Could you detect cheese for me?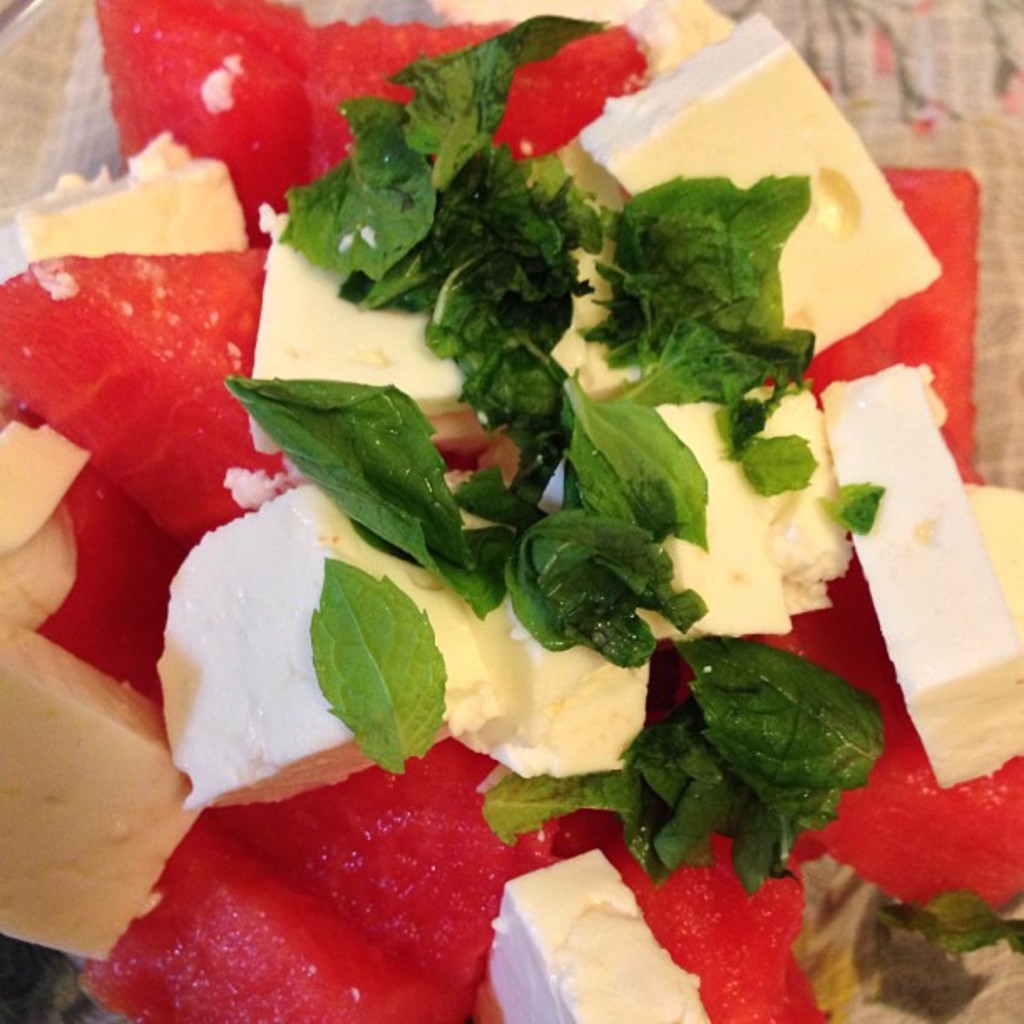
Detection result: region(17, 131, 251, 244).
